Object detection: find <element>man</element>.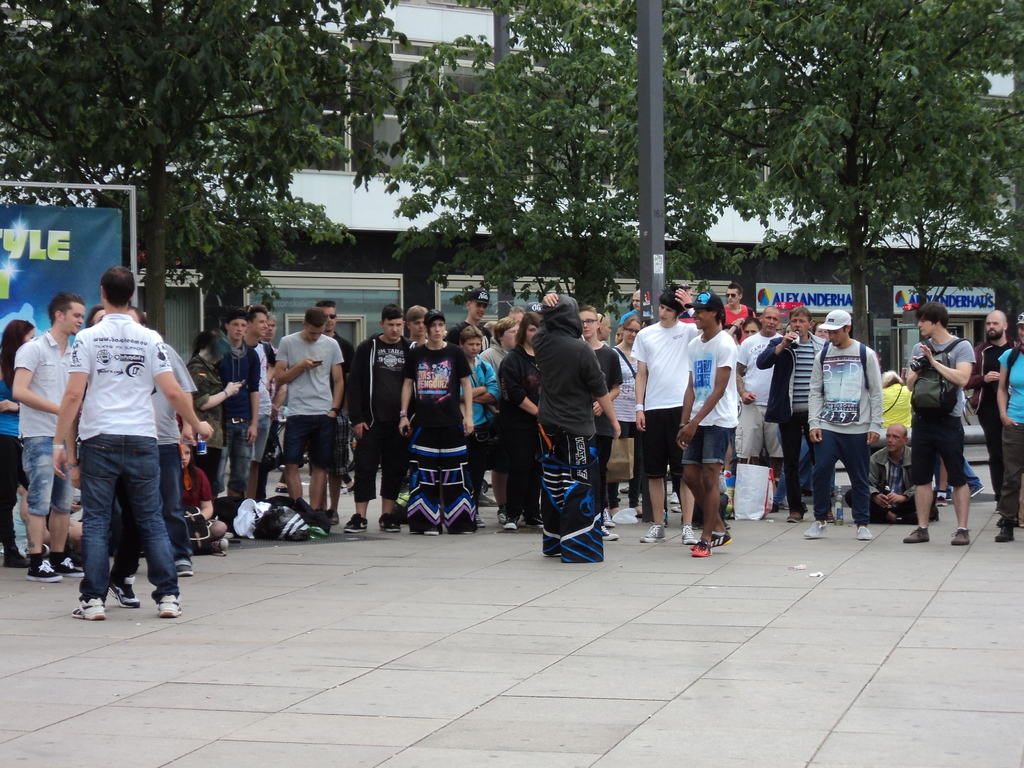
(left=189, top=329, right=240, bottom=470).
